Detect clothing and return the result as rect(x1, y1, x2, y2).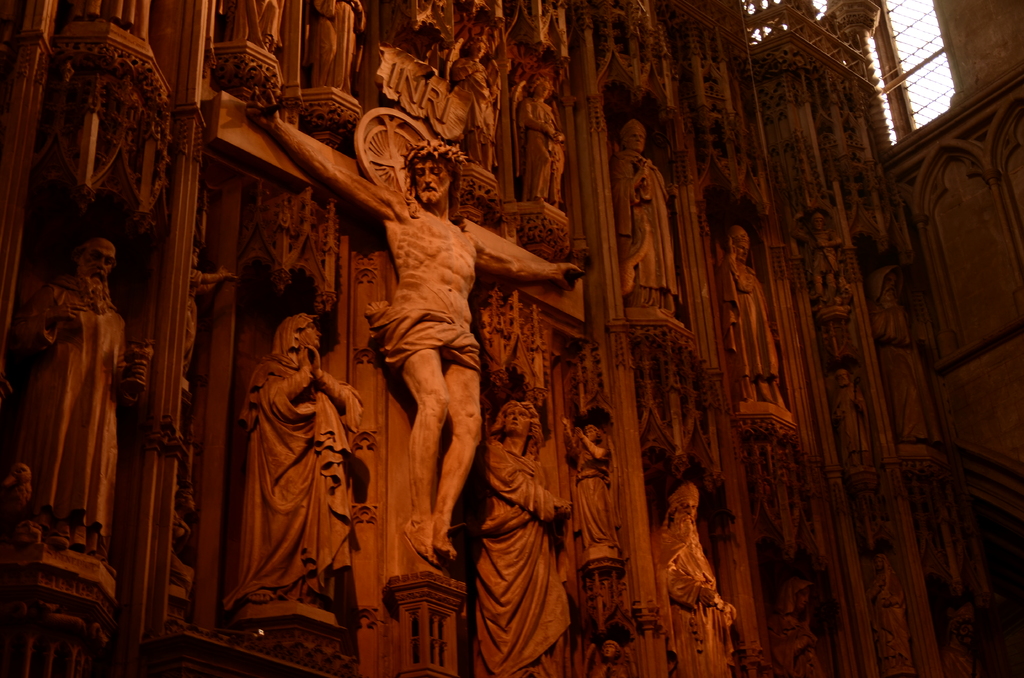
rect(248, 359, 411, 586).
